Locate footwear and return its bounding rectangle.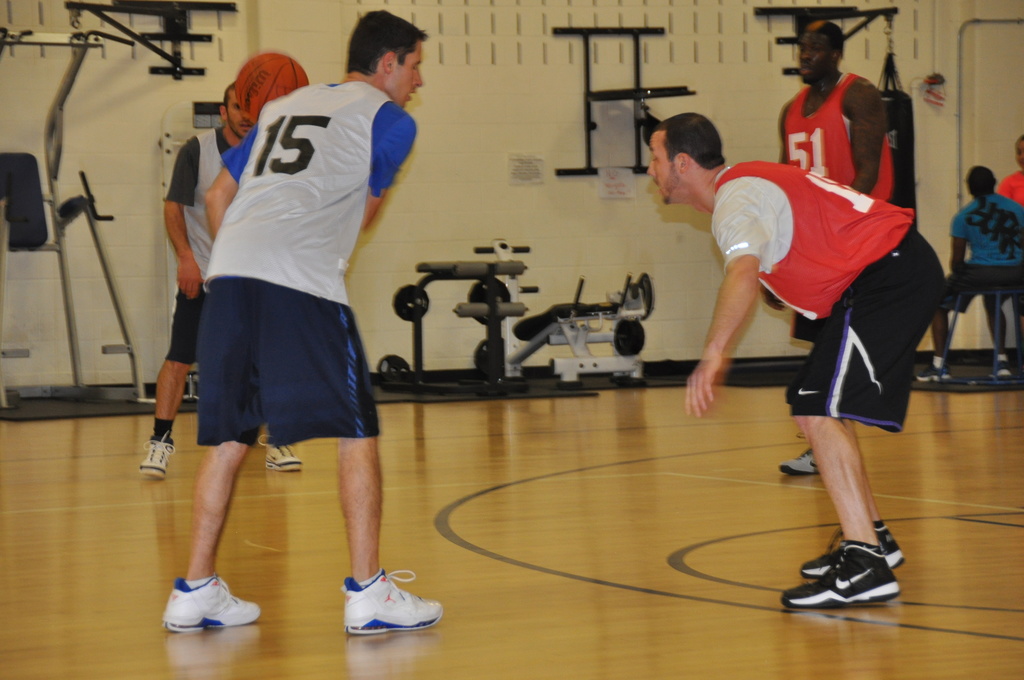
crop(162, 576, 267, 638).
